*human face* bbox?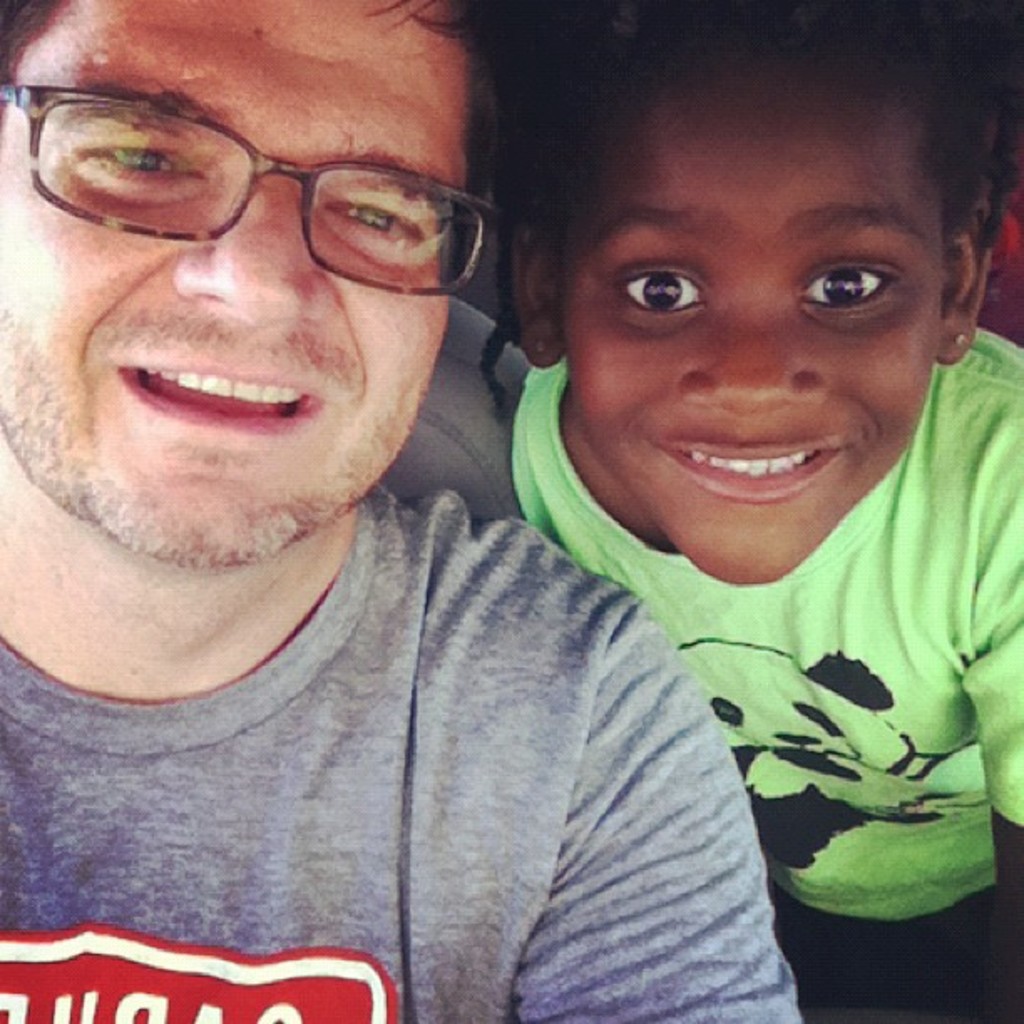
bbox=[567, 0, 942, 586]
